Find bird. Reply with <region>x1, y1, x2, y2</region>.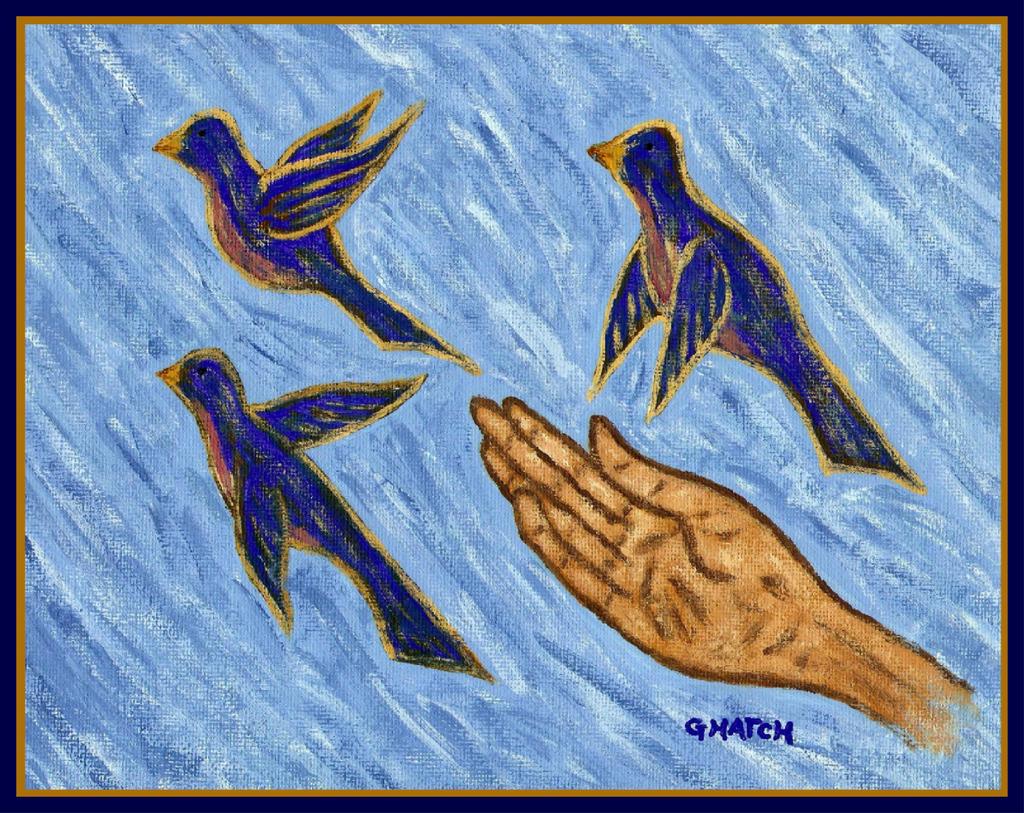
<region>585, 124, 920, 496</region>.
